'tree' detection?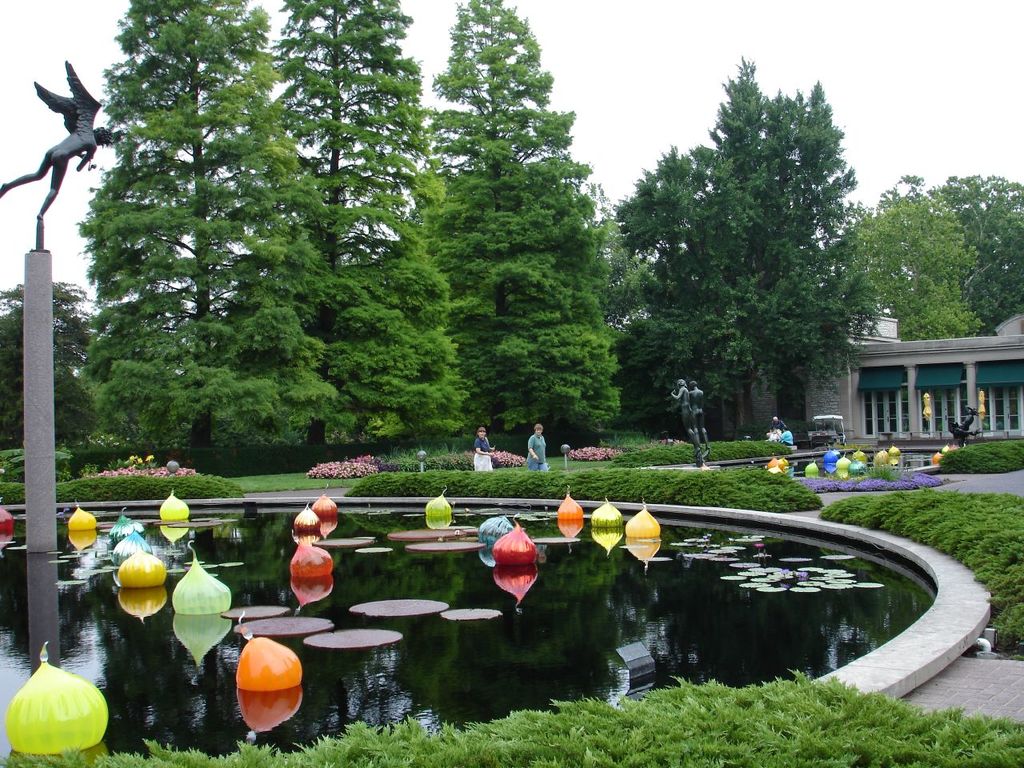
x1=878 y1=174 x2=1023 y2=346
